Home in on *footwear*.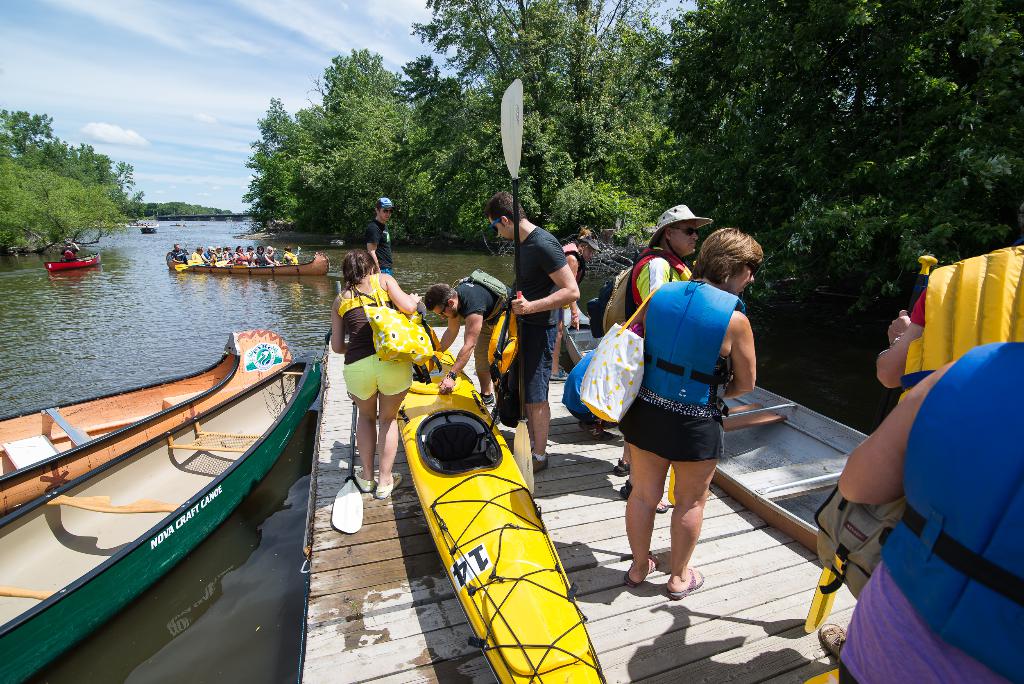
Homed in at box(622, 550, 658, 589).
